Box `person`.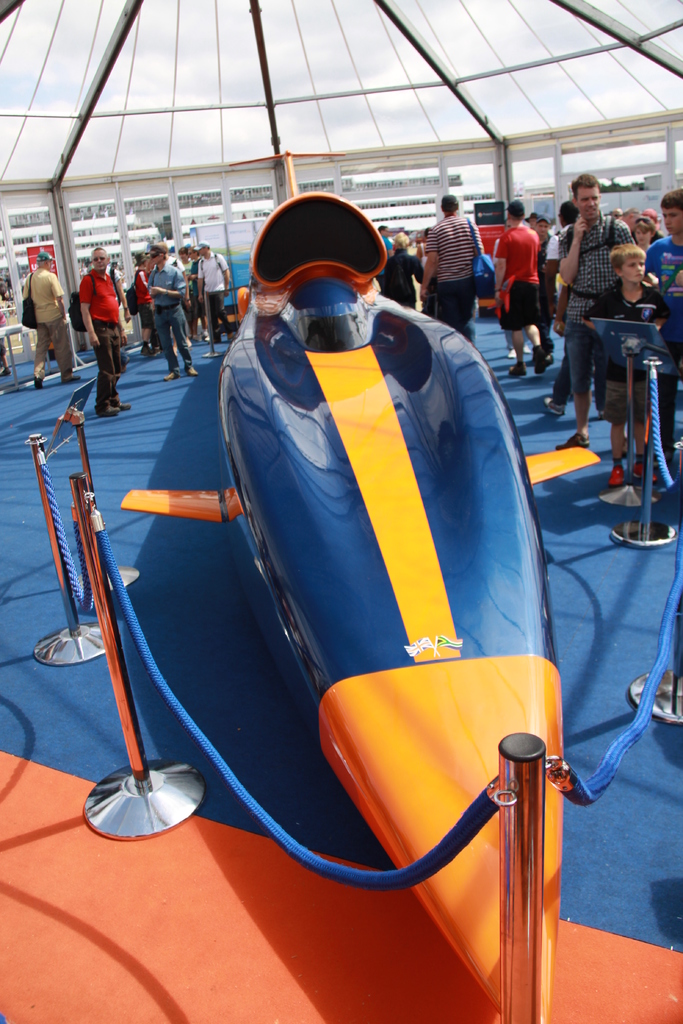
x1=151 y1=232 x2=198 y2=378.
